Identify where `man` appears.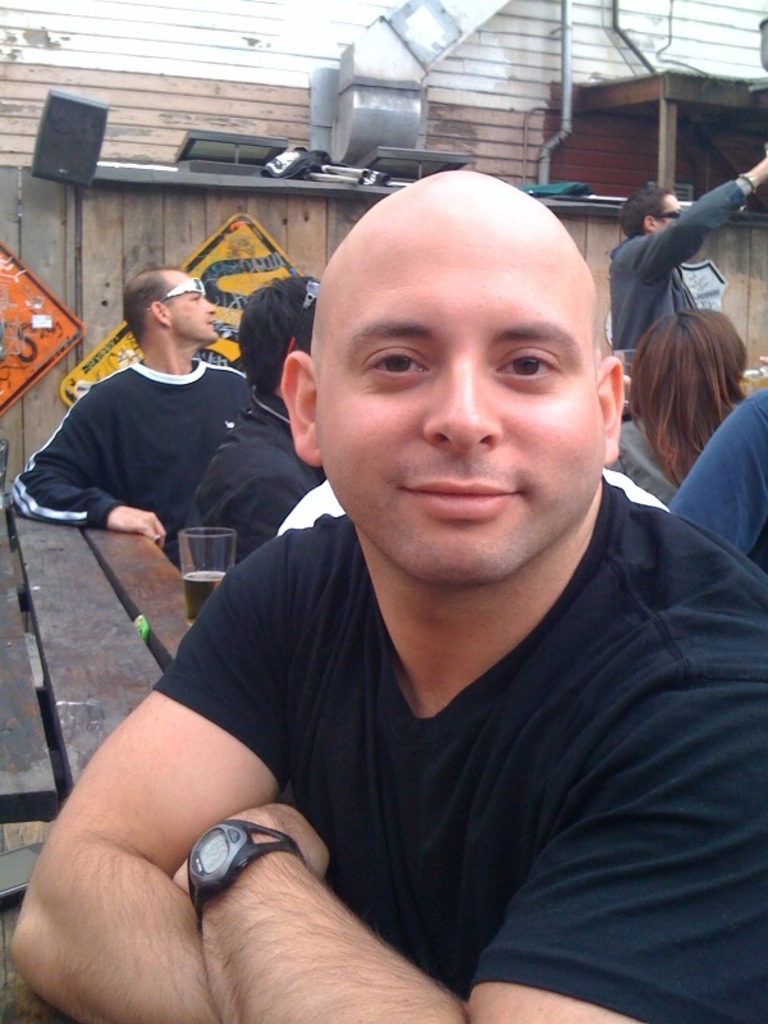
Appears at [x1=604, y1=152, x2=767, y2=339].
